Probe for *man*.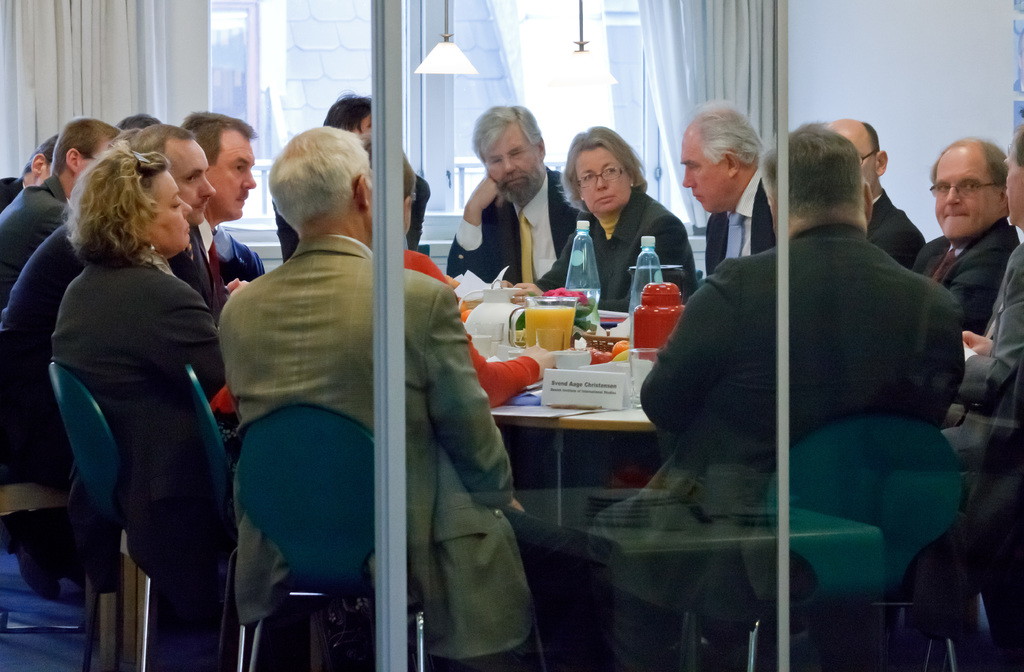
Probe result: (x1=825, y1=112, x2=932, y2=279).
